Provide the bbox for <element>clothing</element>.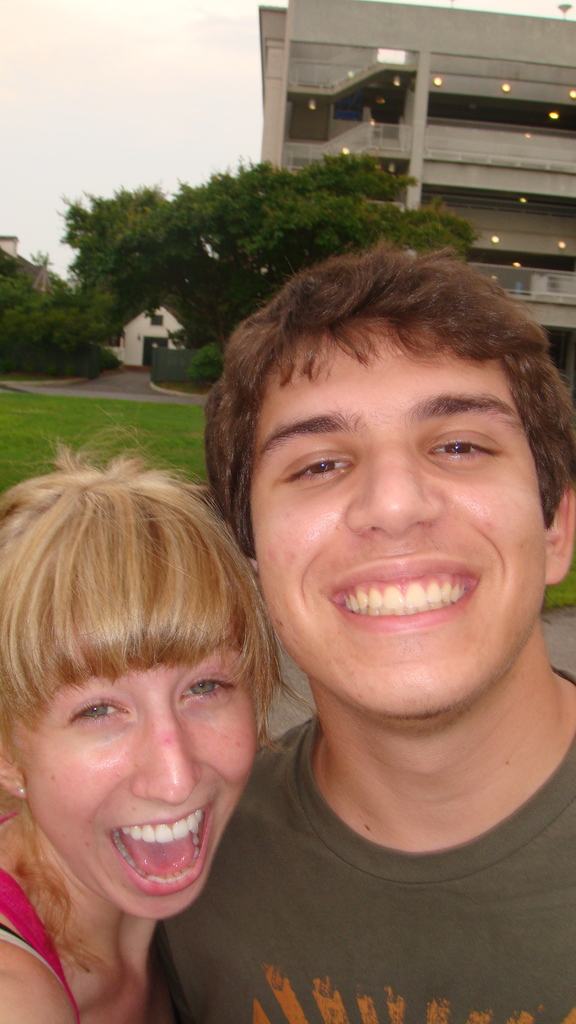
bbox(152, 708, 575, 1012).
